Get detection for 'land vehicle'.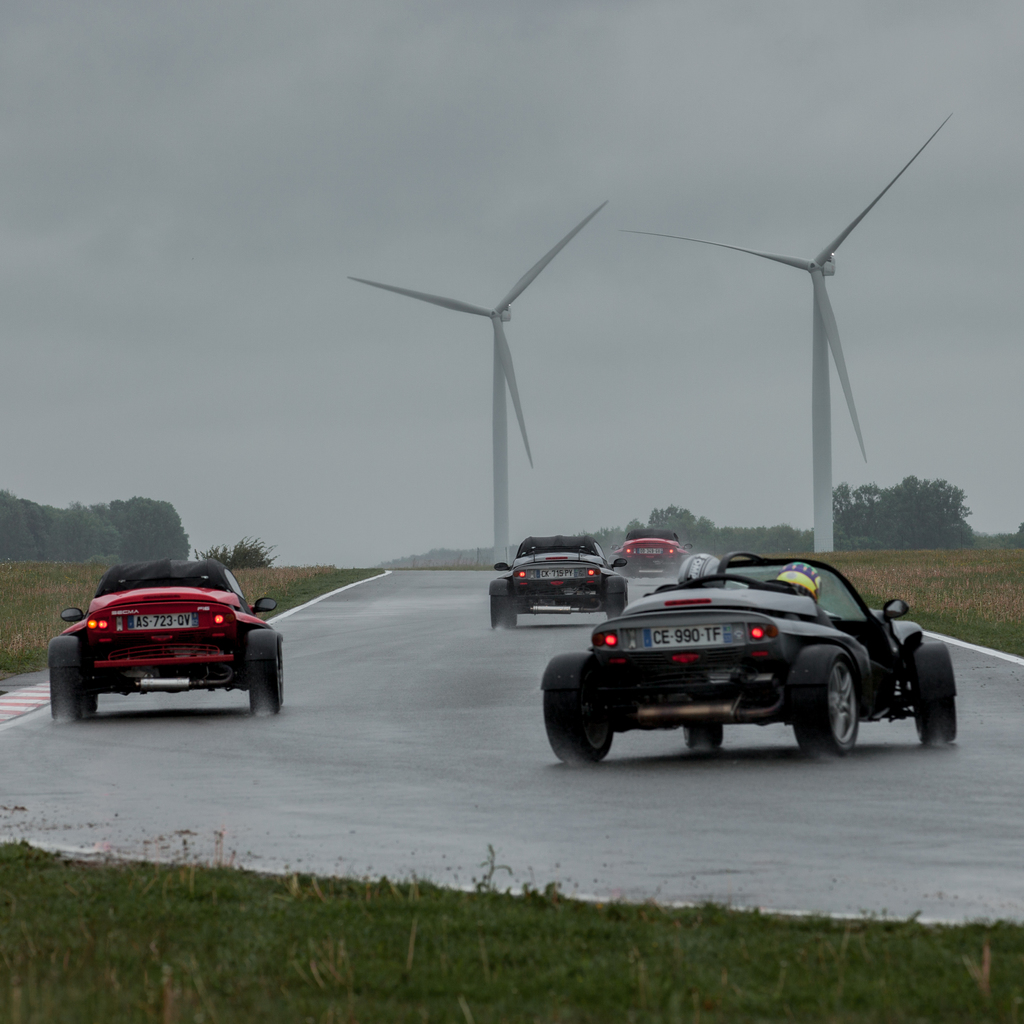
Detection: <box>617,531,692,568</box>.
